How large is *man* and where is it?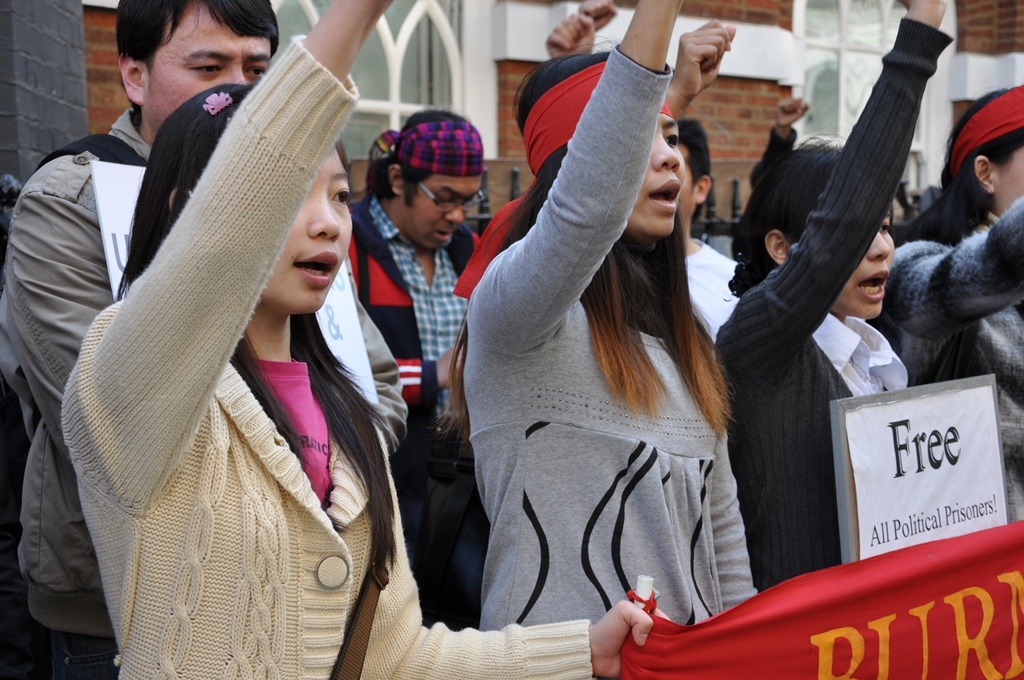
Bounding box: 676,119,739,343.
